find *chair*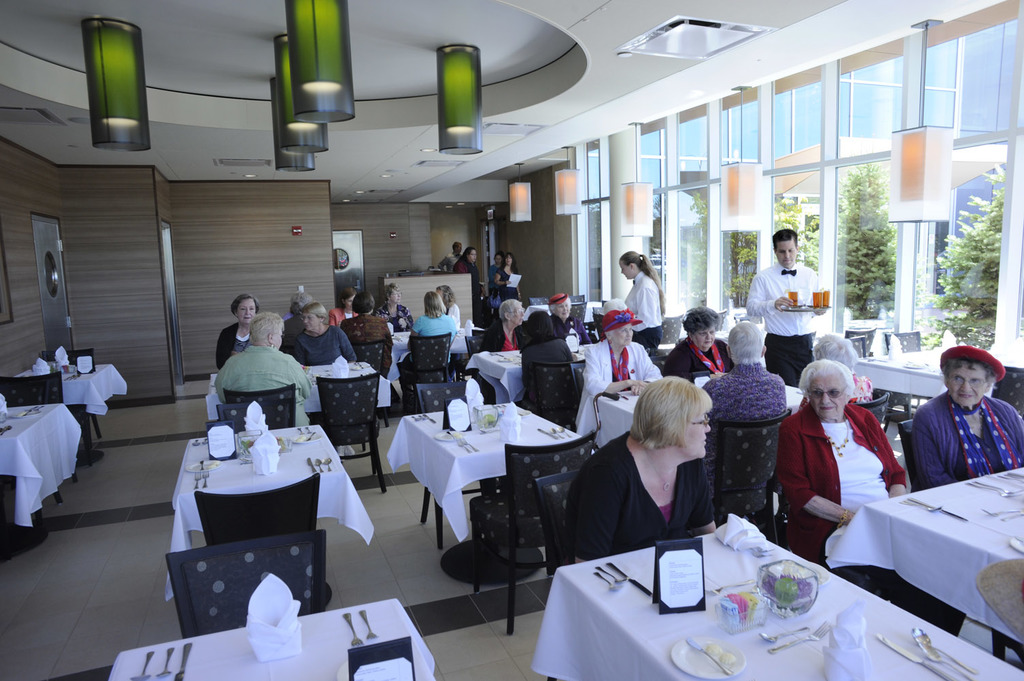
466:332:486:358
